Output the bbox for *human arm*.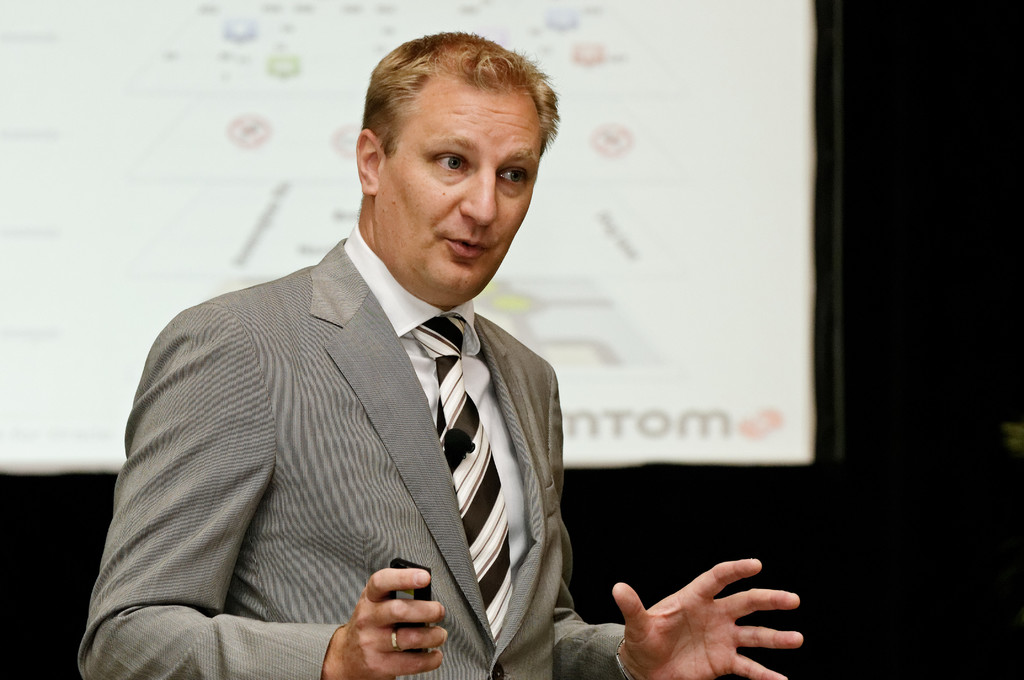
{"x1": 602, "y1": 536, "x2": 803, "y2": 679}.
